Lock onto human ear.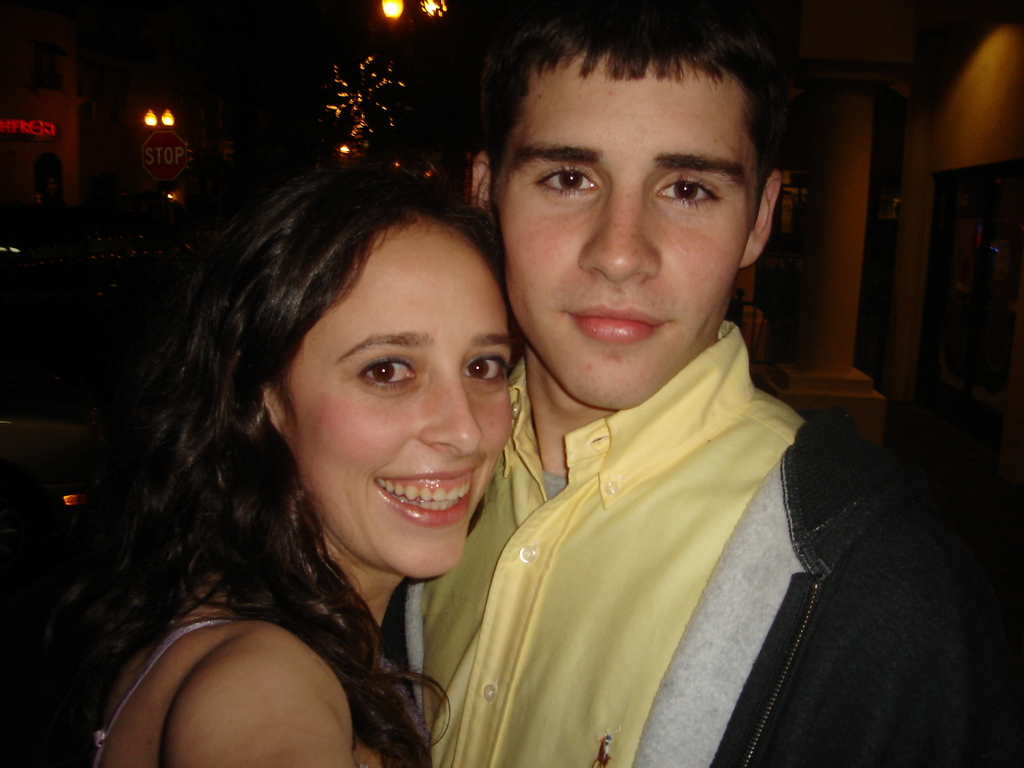
Locked: pyautogui.locateOnScreen(739, 170, 780, 268).
